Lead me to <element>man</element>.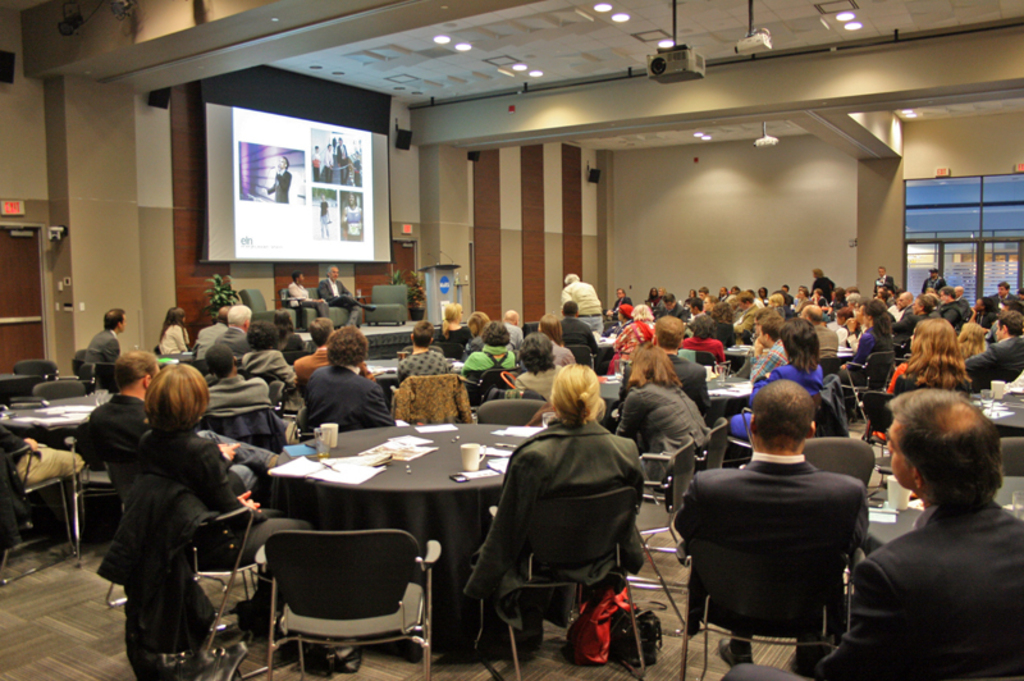
Lead to (732, 289, 764, 346).
